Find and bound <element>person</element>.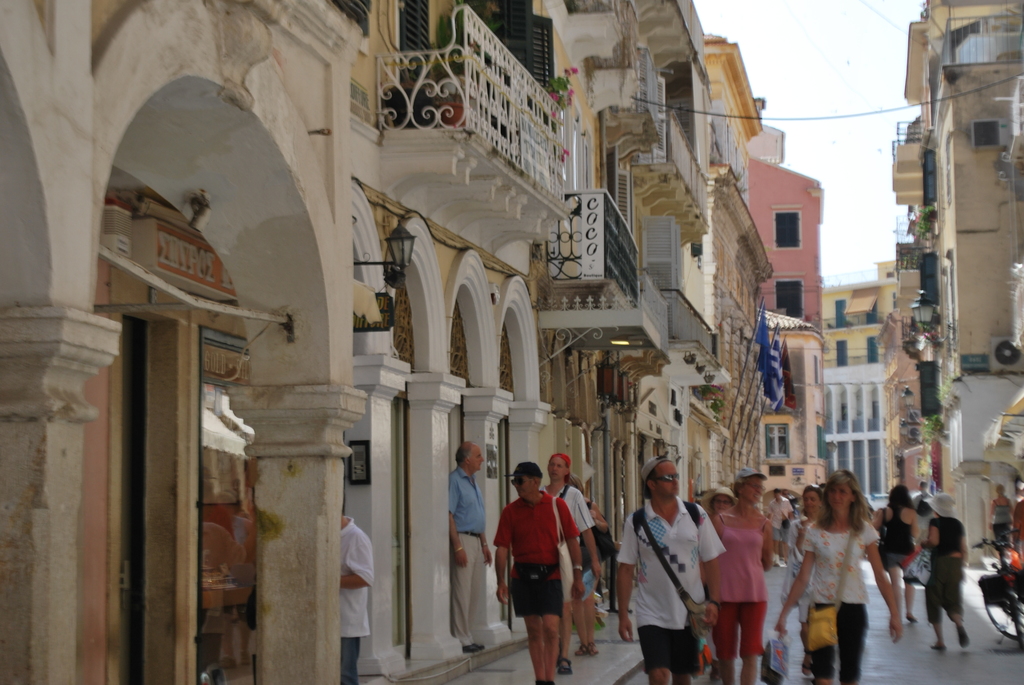
Bound: bbox=[699, 468, 771, 681].
